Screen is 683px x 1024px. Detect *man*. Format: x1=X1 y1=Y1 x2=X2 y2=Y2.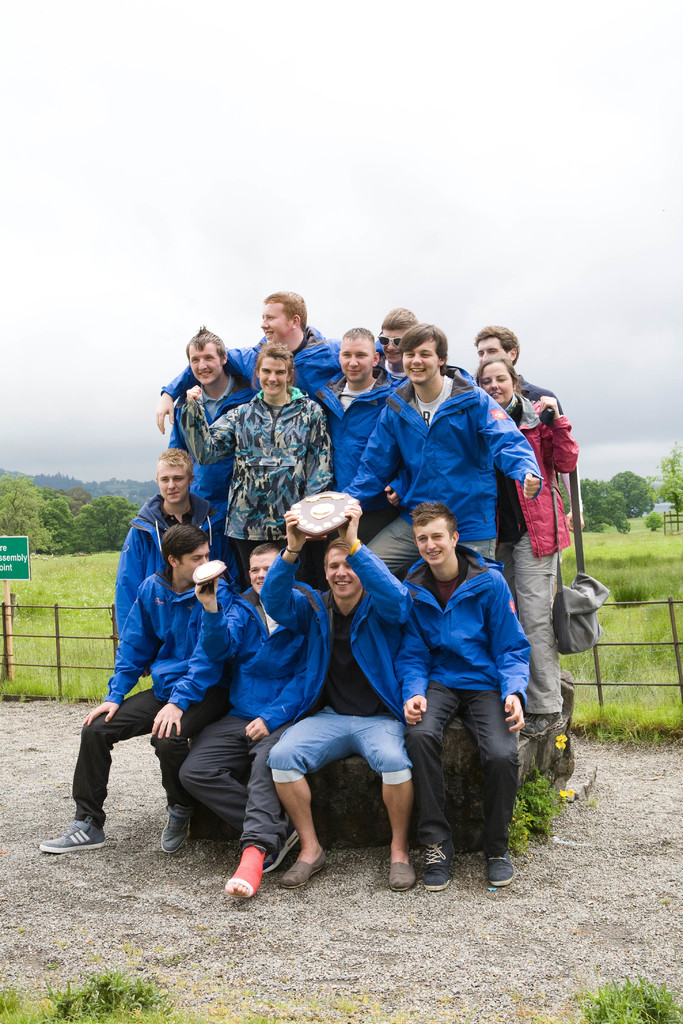
x1=302 y1=324 x2=397 y2=487.
